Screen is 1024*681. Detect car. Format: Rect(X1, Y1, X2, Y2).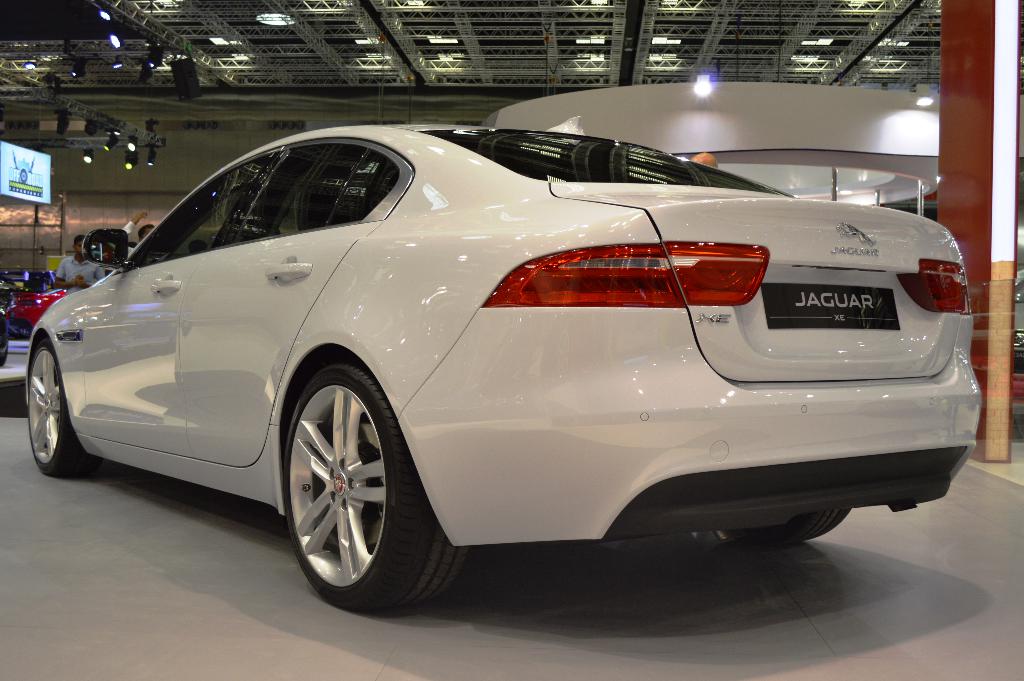
Rect(1011, 325, 1023, 370).
